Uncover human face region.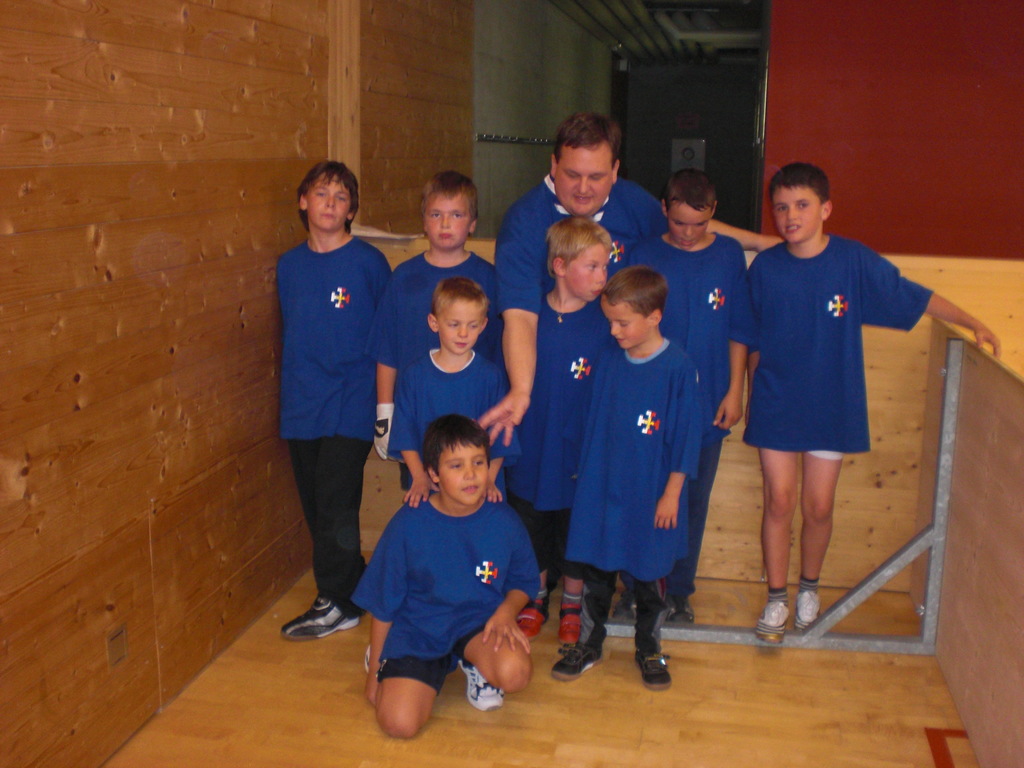
Uncovered: 771, 186, 821, 244.
